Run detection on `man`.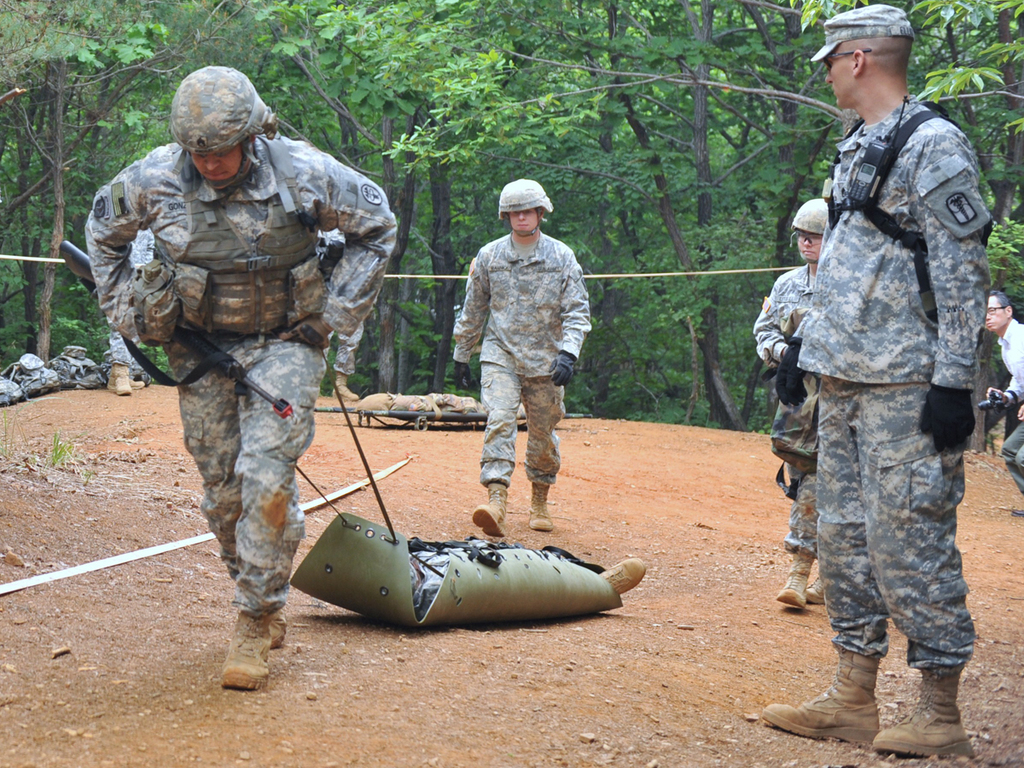
Result: <bbox>84, 68, 397, 701</bbox>.
